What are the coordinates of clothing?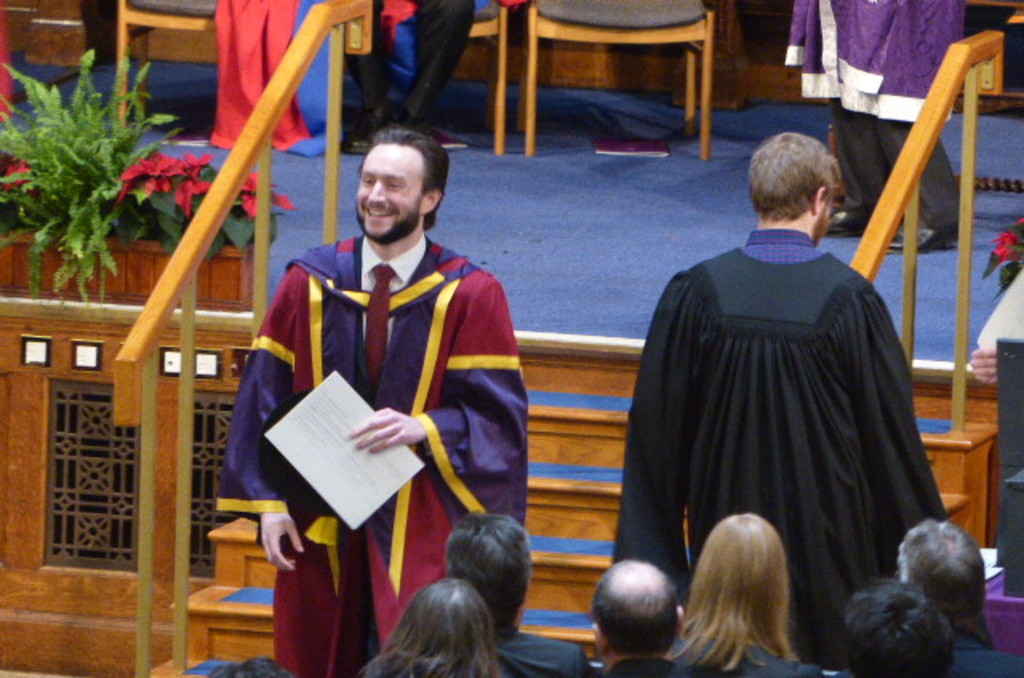
pyautogui.locateOnScreen(214, 232, 530, 676).
